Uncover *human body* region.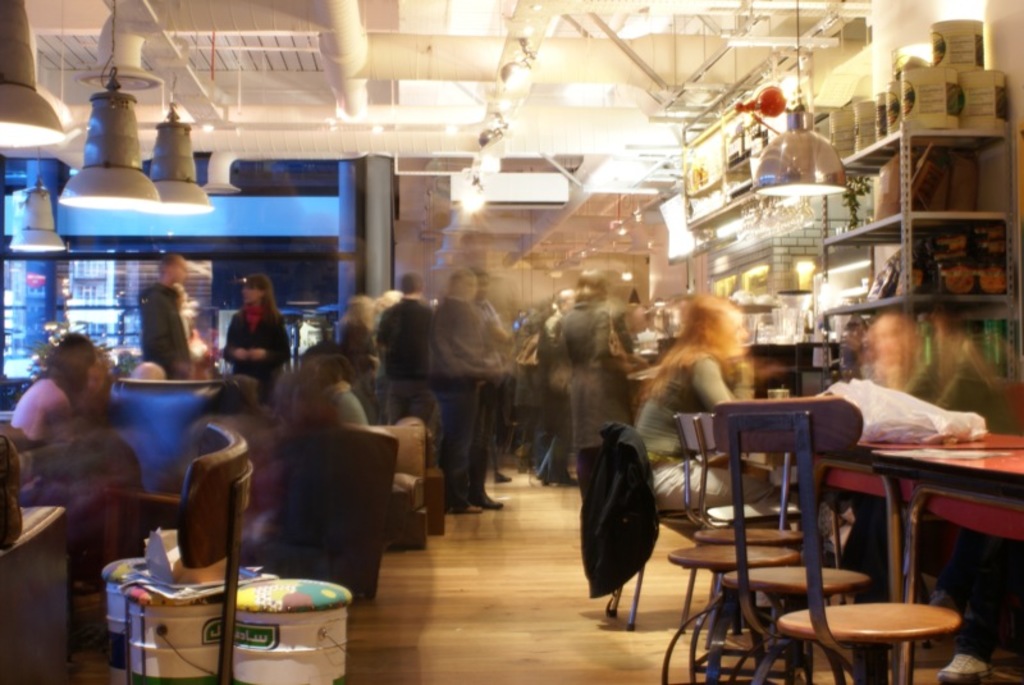
Uncovered: [x1=9, y1=375, x2=148, y2=616].
